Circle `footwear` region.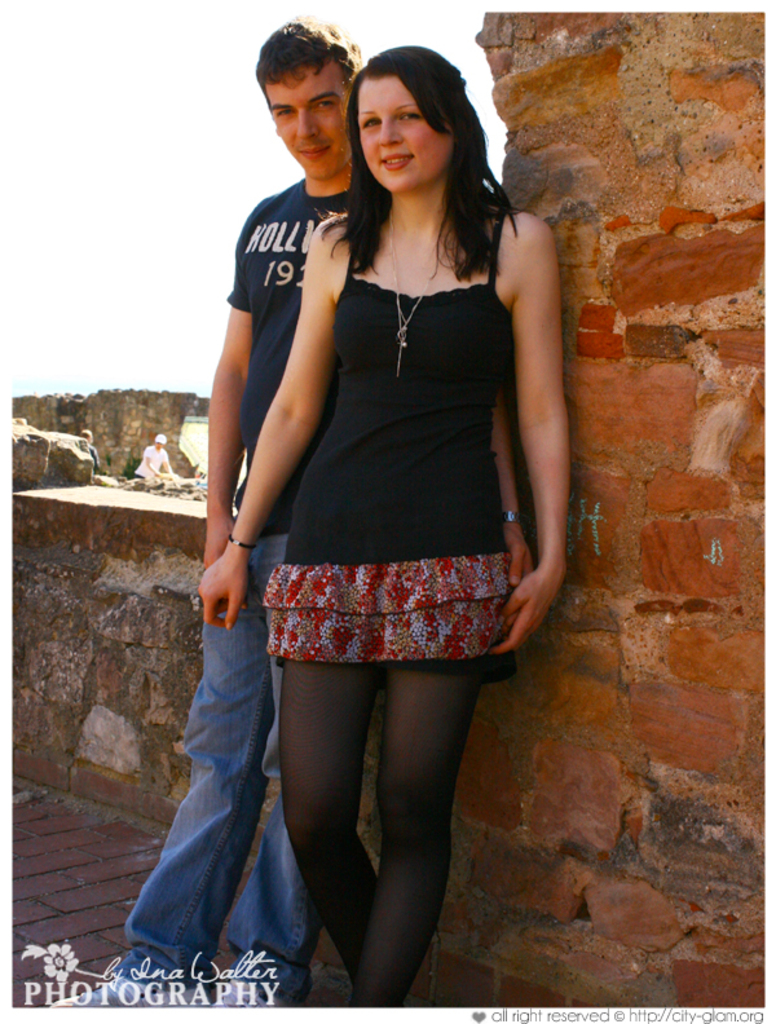
Region: bbox=[52, 967, 216, 1014].
